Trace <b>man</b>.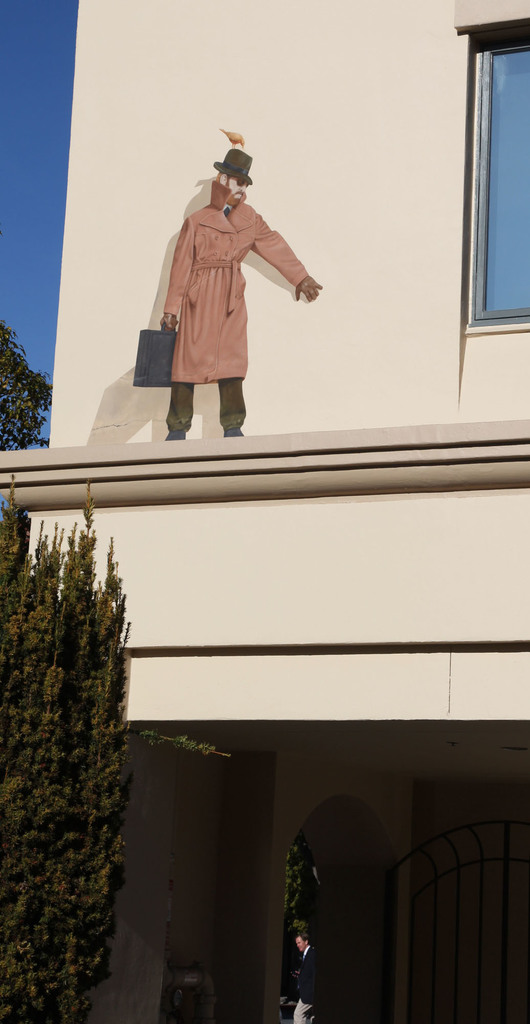
Traced to bbox(126, 131, 306, 423).
